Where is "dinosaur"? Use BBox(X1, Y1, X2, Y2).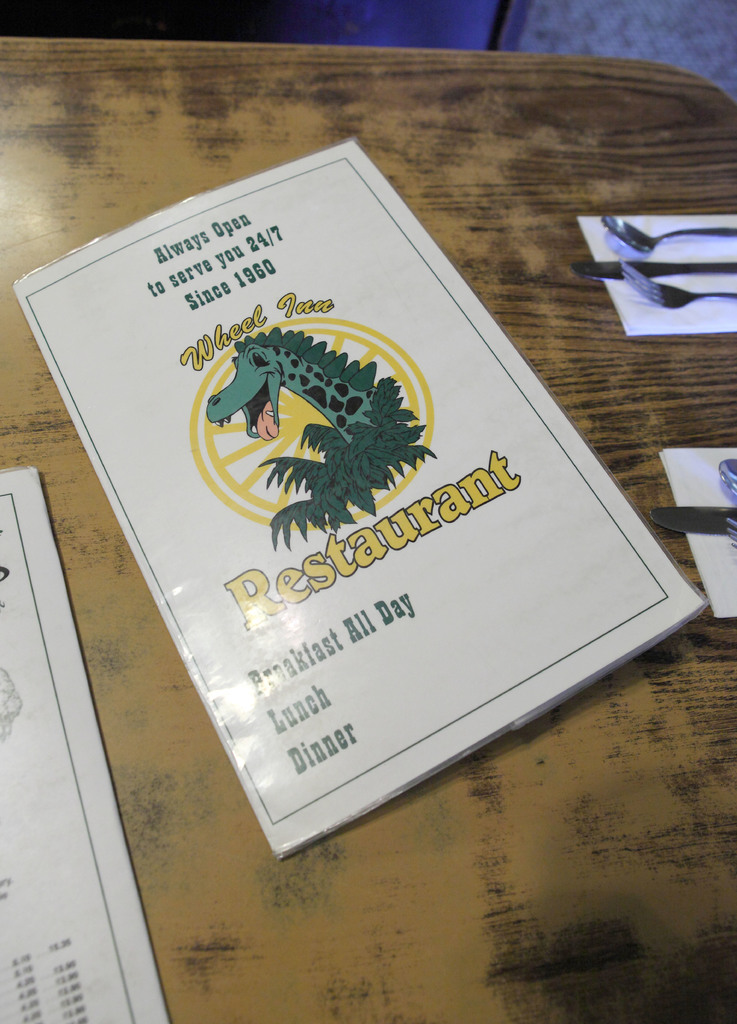
BBox(202, 324, 379, 440).
